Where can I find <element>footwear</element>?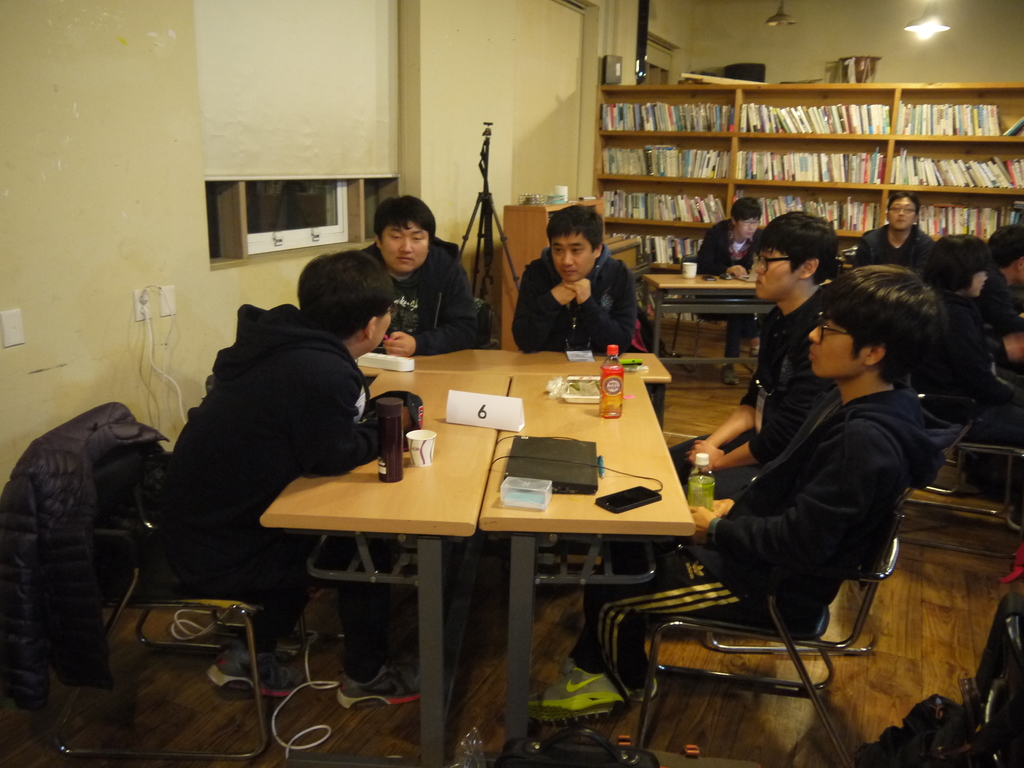
You can find it at BBox(719, 365, 746, 387).
